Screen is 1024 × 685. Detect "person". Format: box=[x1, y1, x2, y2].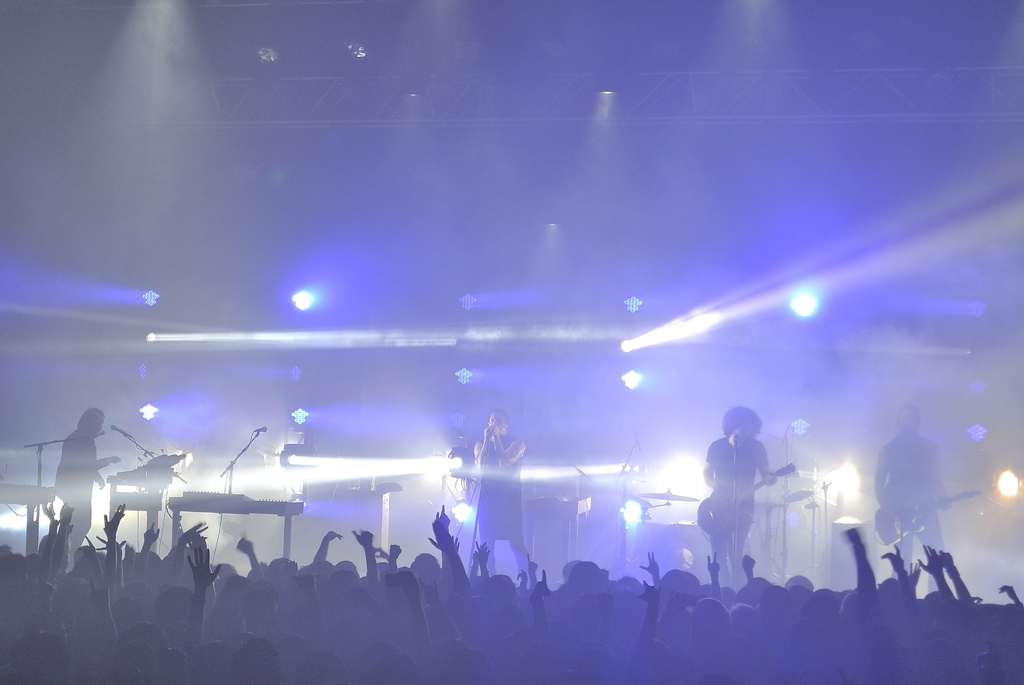
box=[699, 405, 772, 587].
